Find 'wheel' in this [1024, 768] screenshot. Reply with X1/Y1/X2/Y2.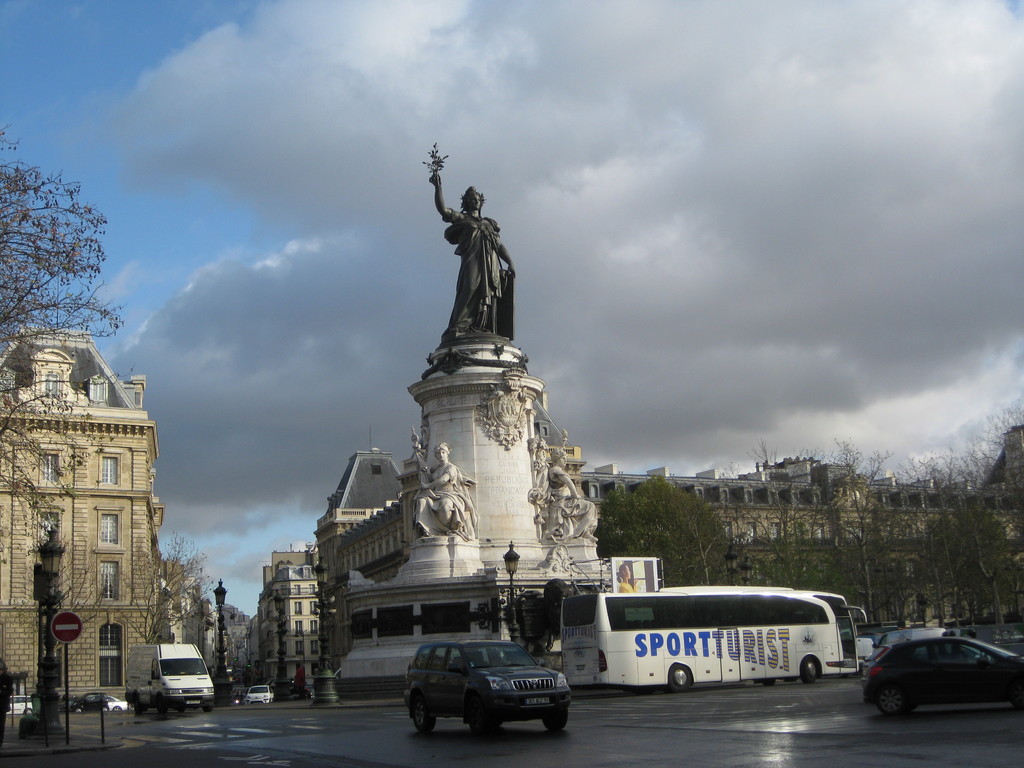
803/657/826/684.
